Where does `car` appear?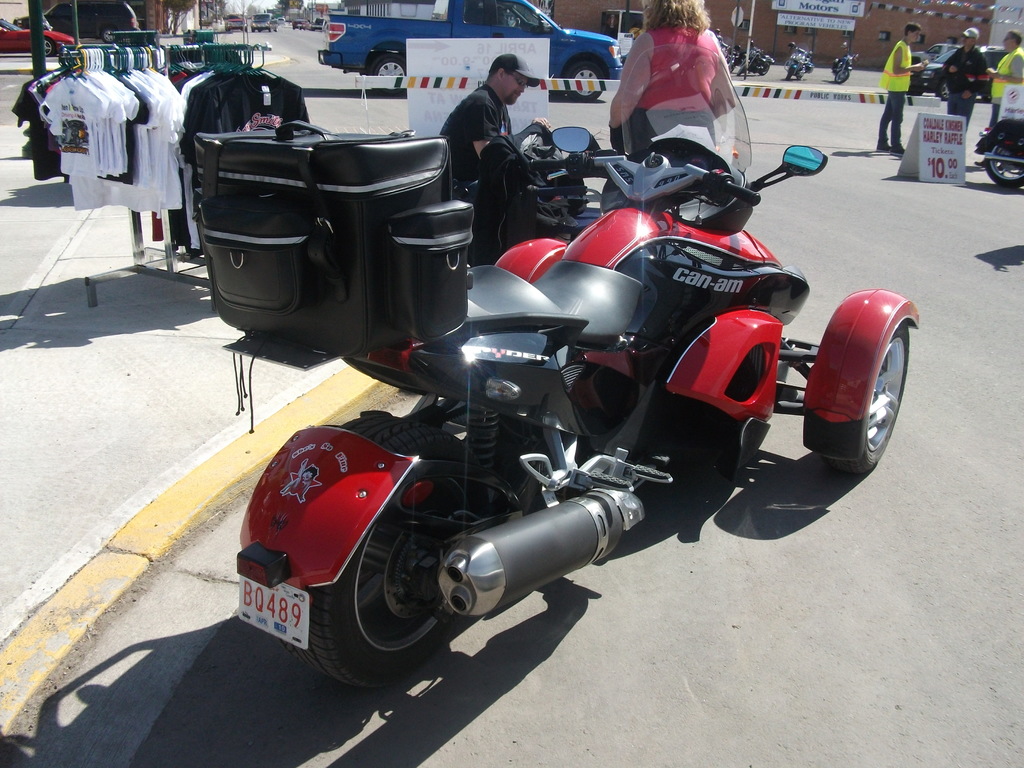
Appears at region(275, 18, 284, 23).
